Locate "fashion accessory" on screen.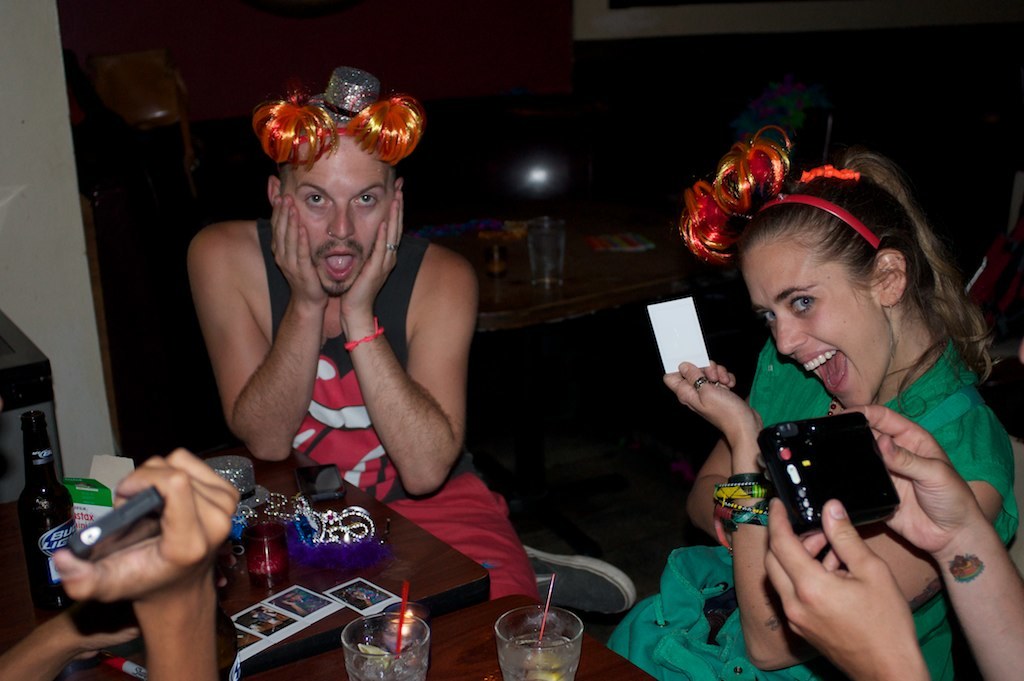
On screen at <box>676,124,884,266</box>.
